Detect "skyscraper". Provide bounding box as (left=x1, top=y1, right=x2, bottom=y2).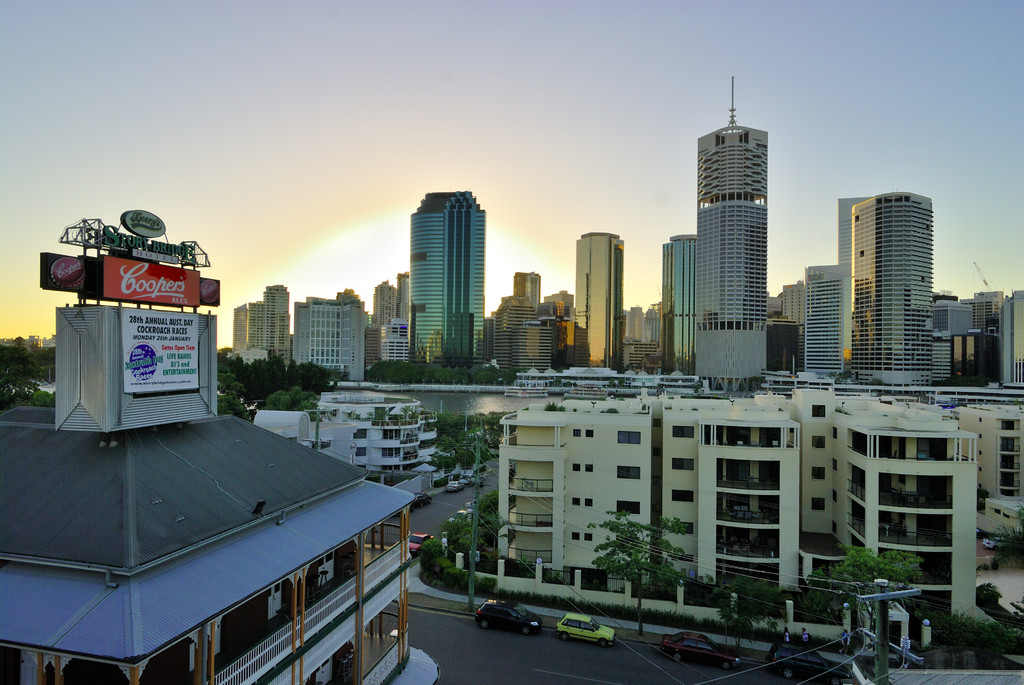
(left=683, top=71, right=771, bottom=386).
